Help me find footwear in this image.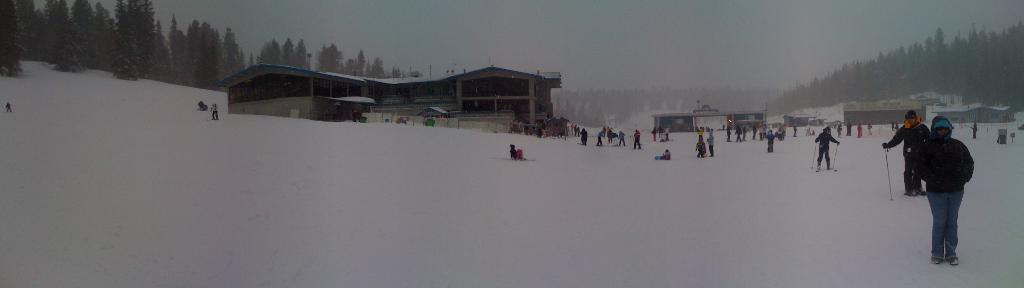
Found it: detection(930, 257, 941, 265).
